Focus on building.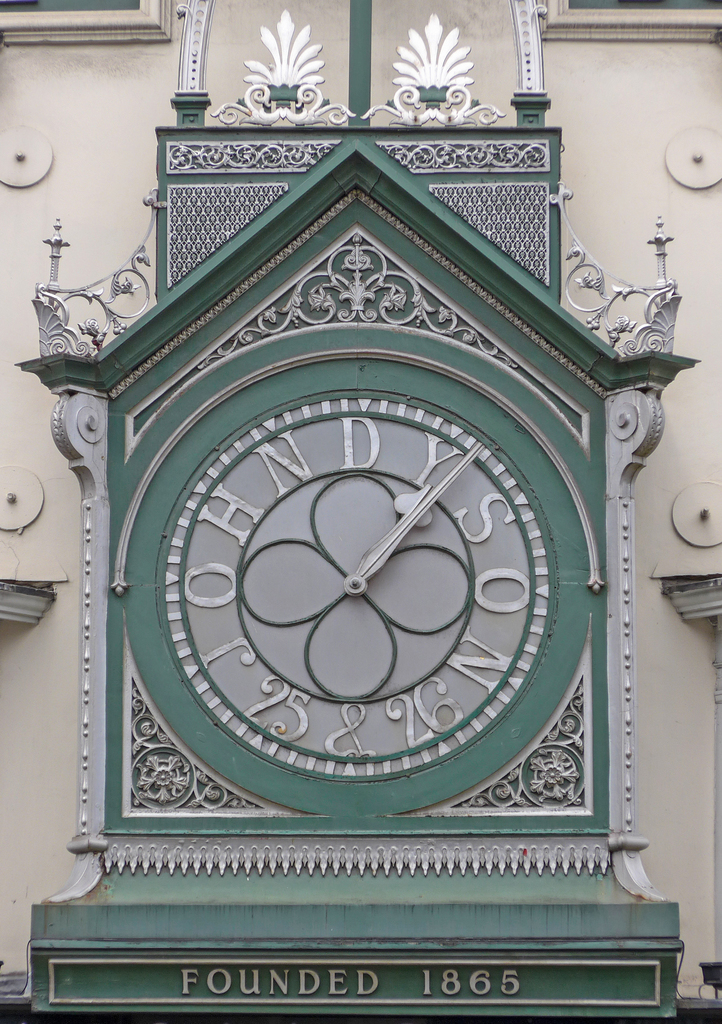
Focused at crop(0, 0, 721, 1023).
